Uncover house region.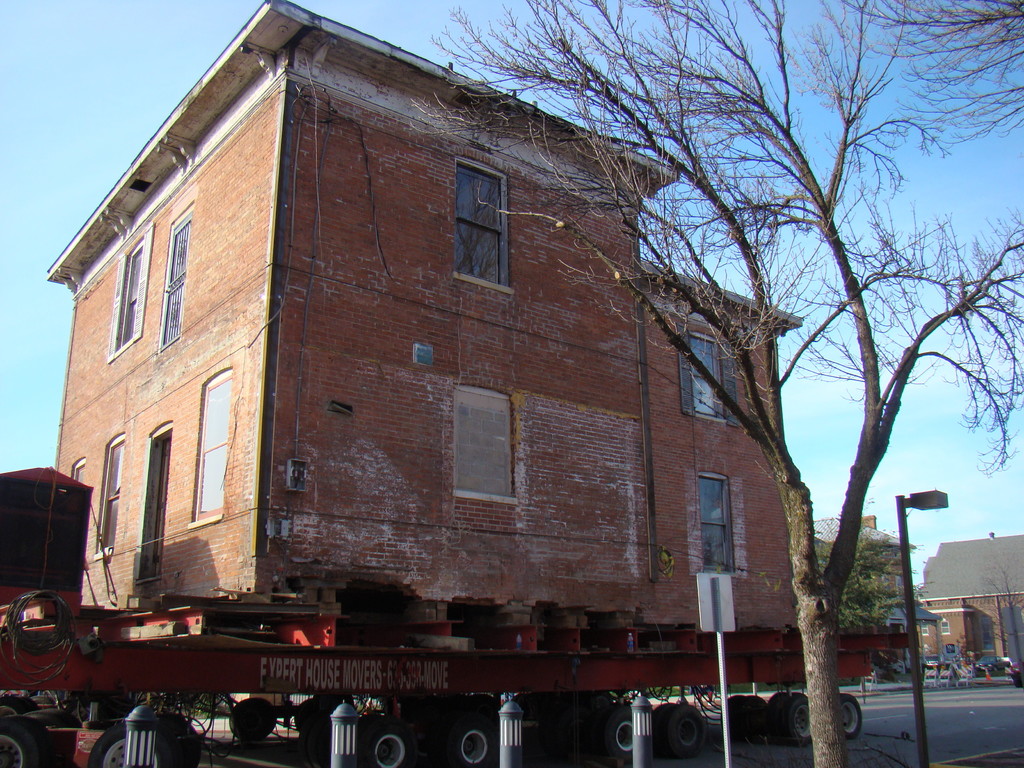
Uncovered: select_region(898, 499, 1023, 679).
